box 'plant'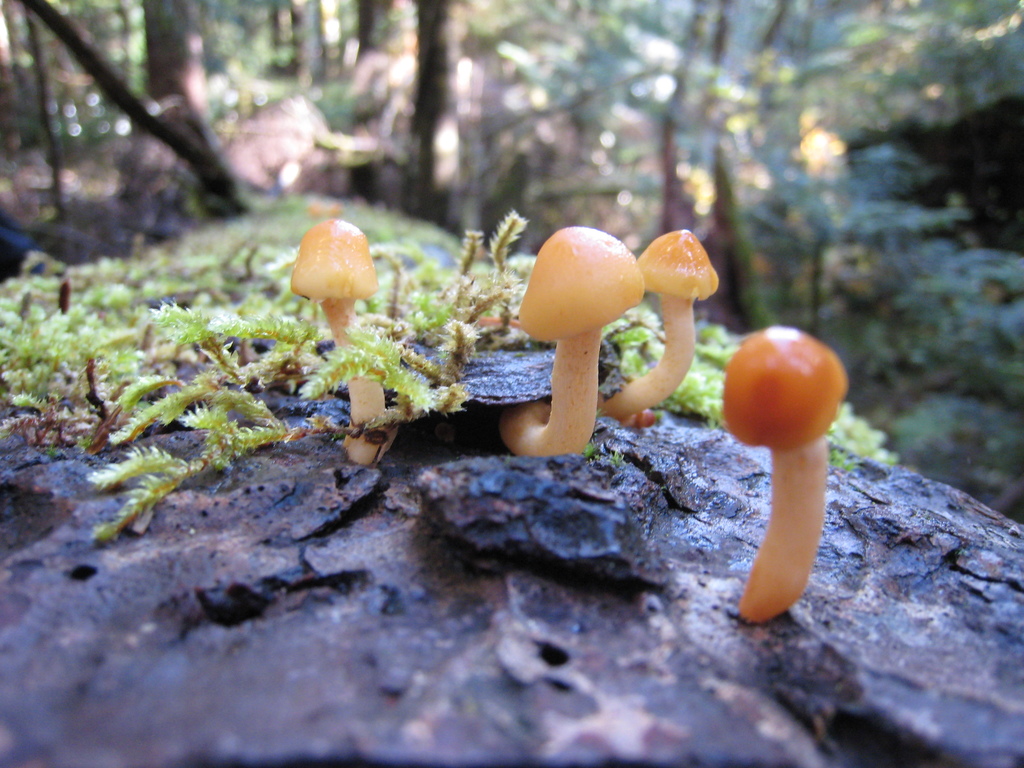
(x1=490, y1=229, x2=645, y2=454)
